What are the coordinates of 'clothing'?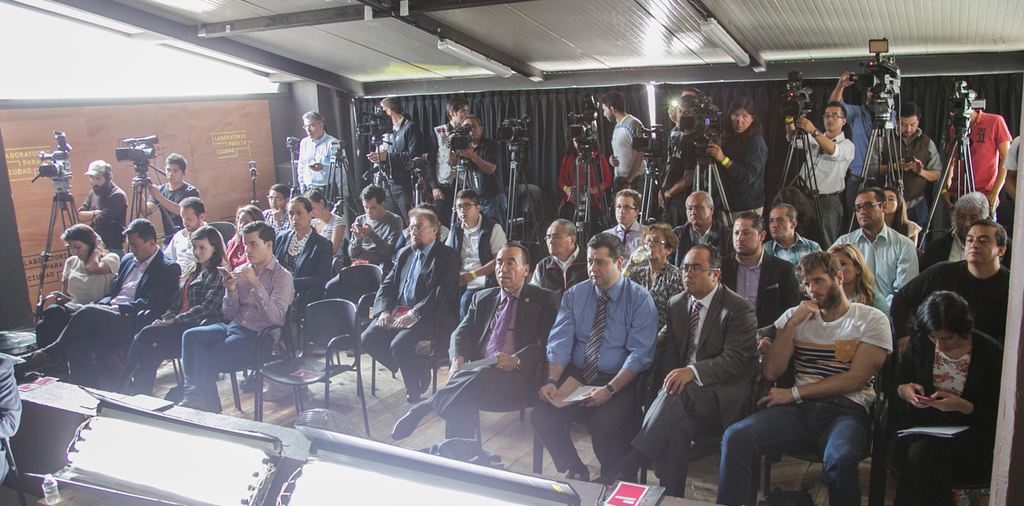
BBox(795, 129, 841, 240).
